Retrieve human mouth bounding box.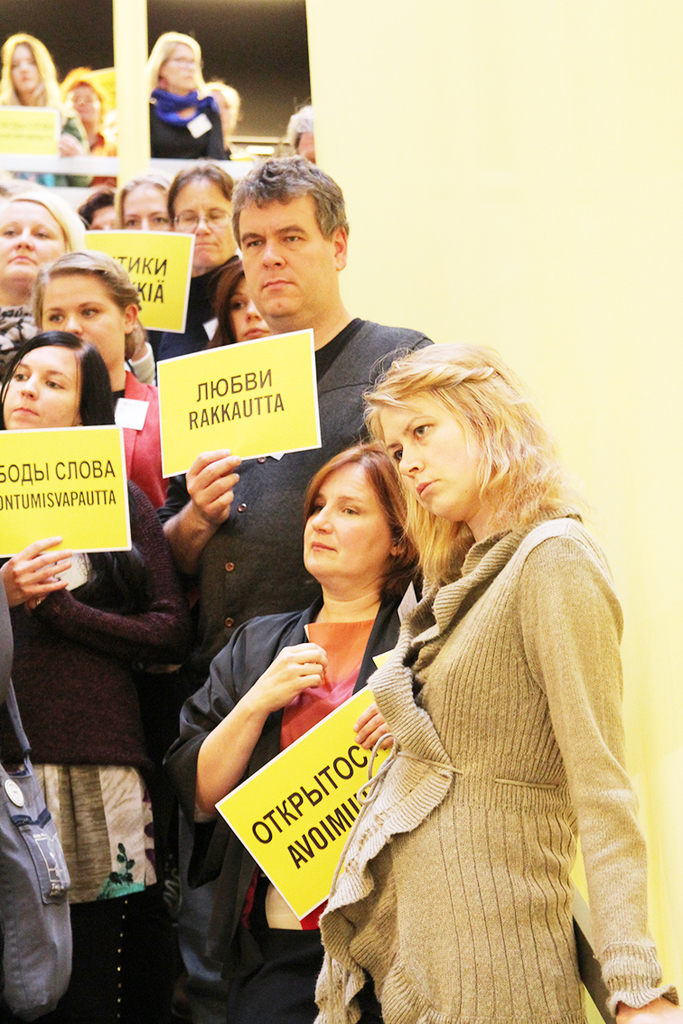
Bounding box: [x1=305, y1=536, x2=337, y2=564].
